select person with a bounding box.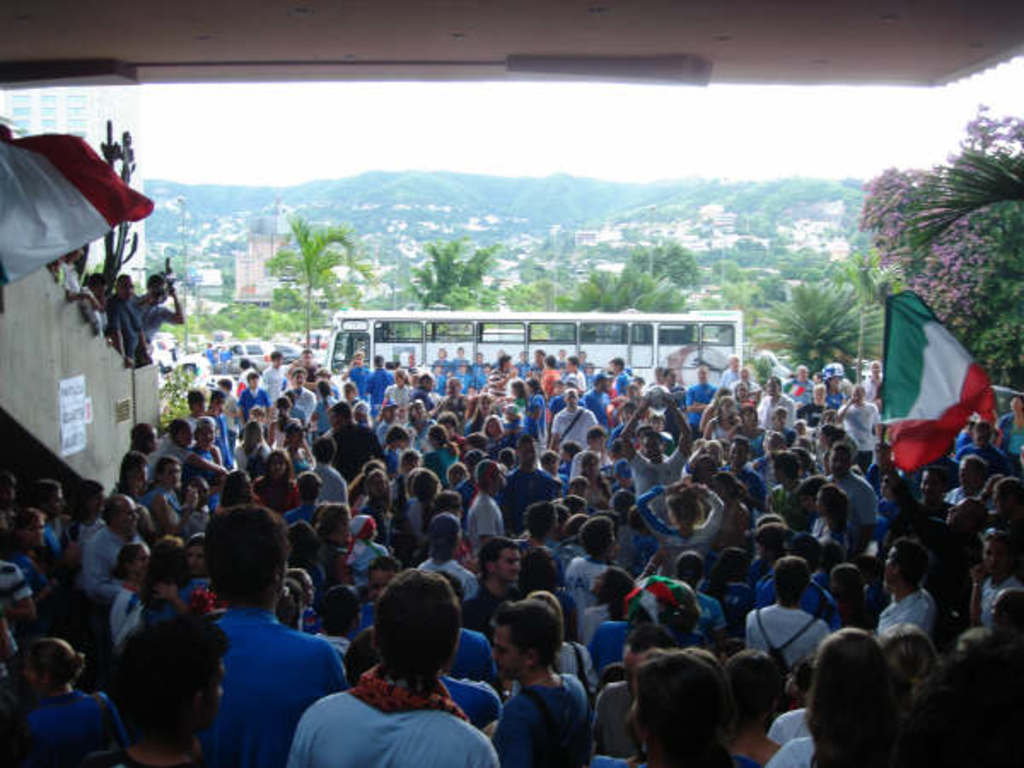
Rect(108, 599, 234, 766).
